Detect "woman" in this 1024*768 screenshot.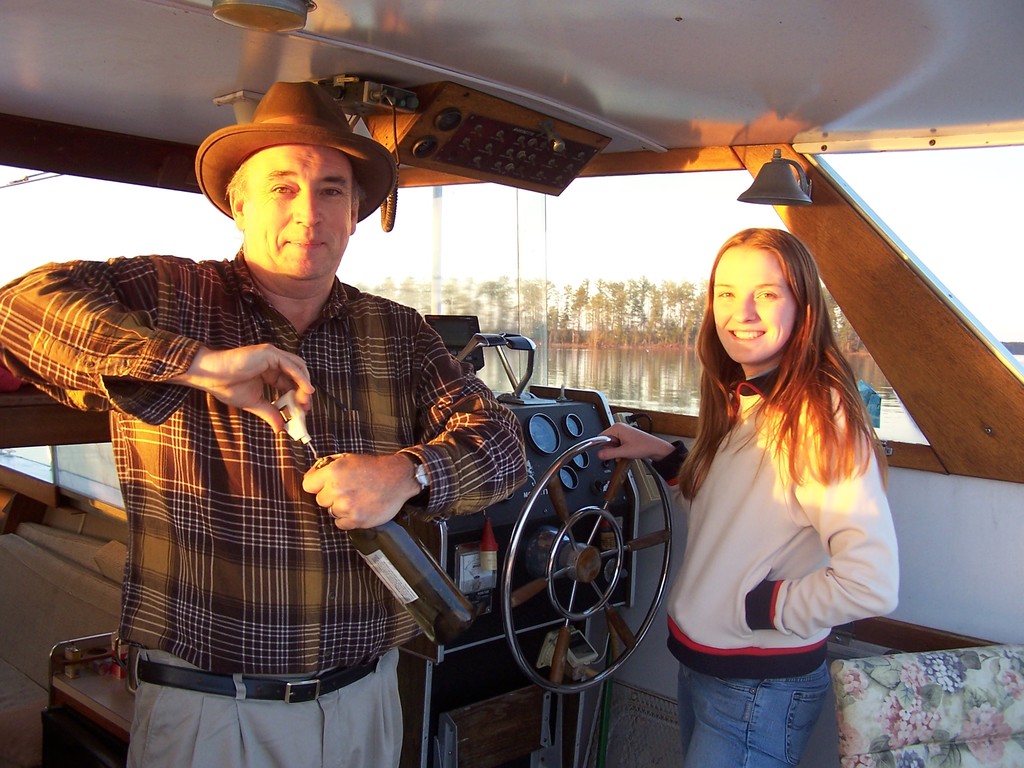
Detection: <box>651,198,900,753</box>.
